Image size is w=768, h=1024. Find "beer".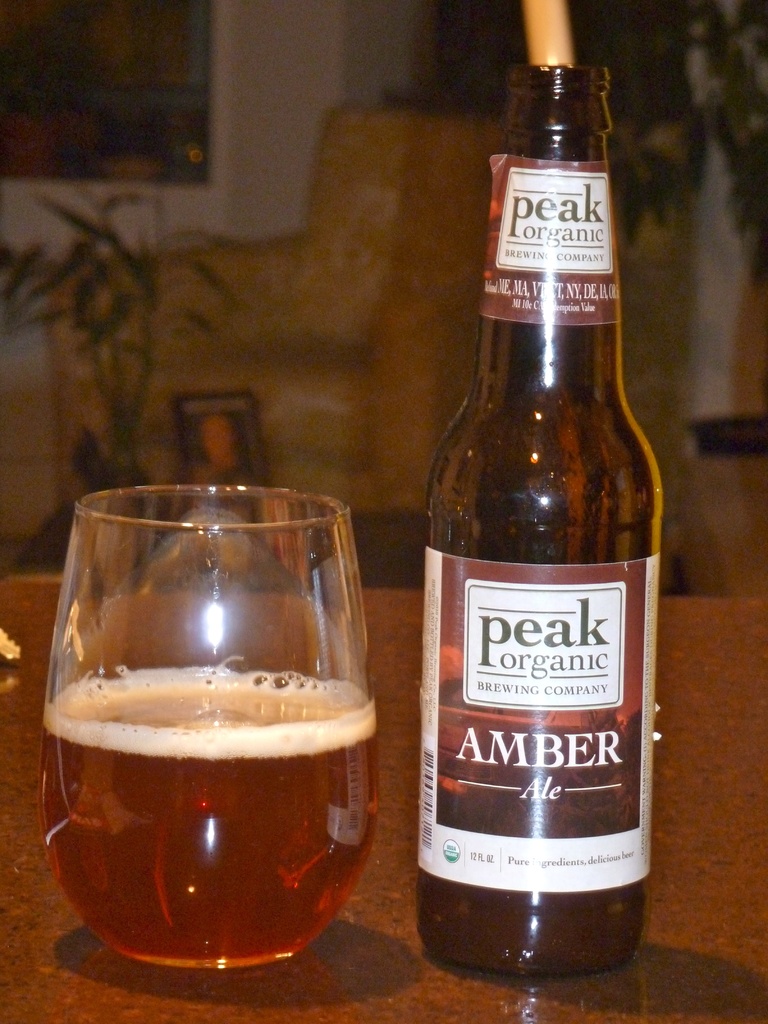
box=[7, 673, 369, 953].
